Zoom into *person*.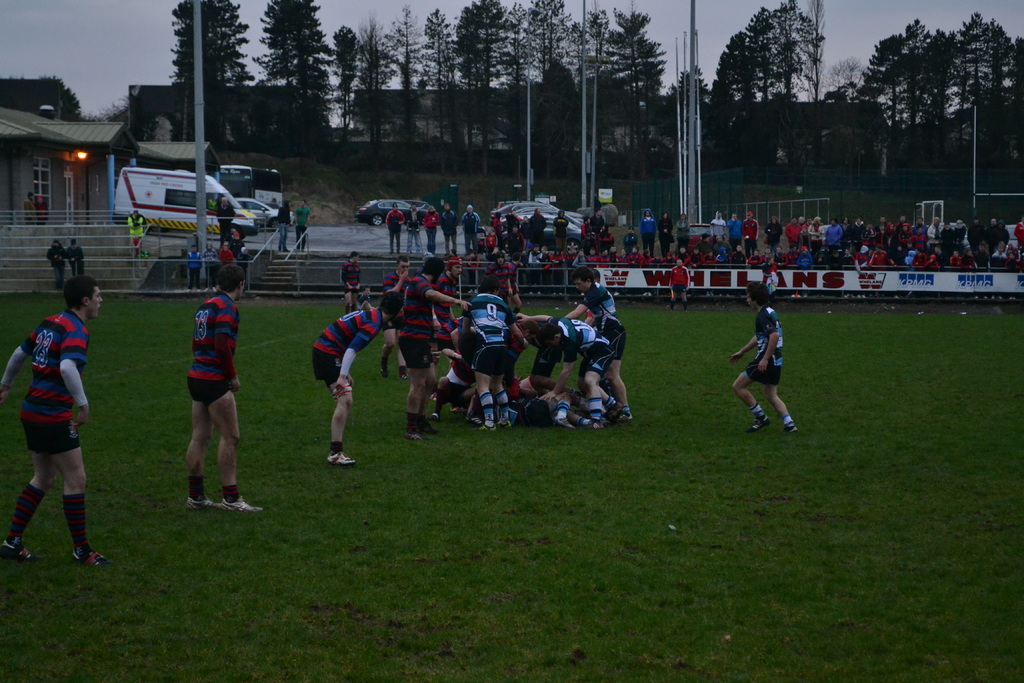
Zoom target: [1, 276, 107, 570].
